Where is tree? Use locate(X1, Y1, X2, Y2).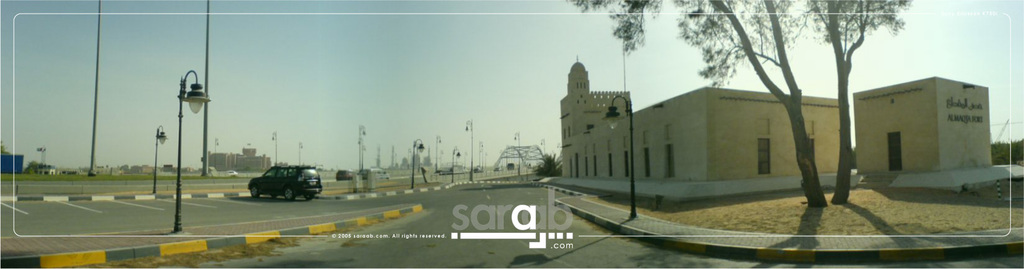
locate(576, 0, 908, 206).
